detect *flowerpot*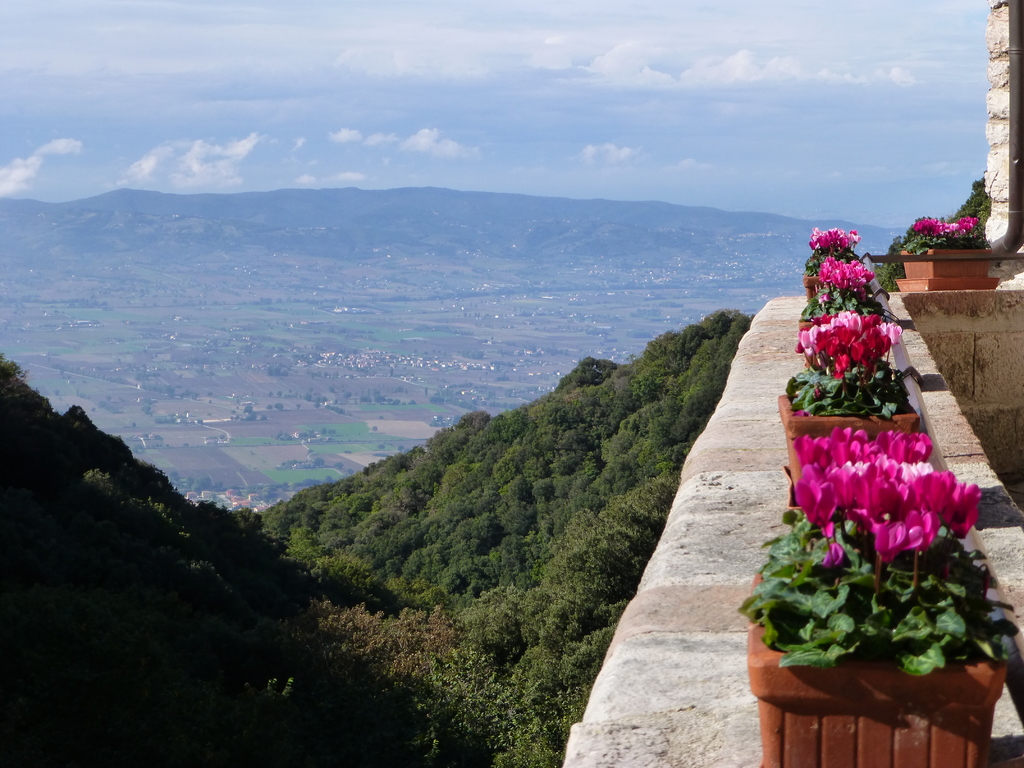
crop(802, 271, 829, 312)
